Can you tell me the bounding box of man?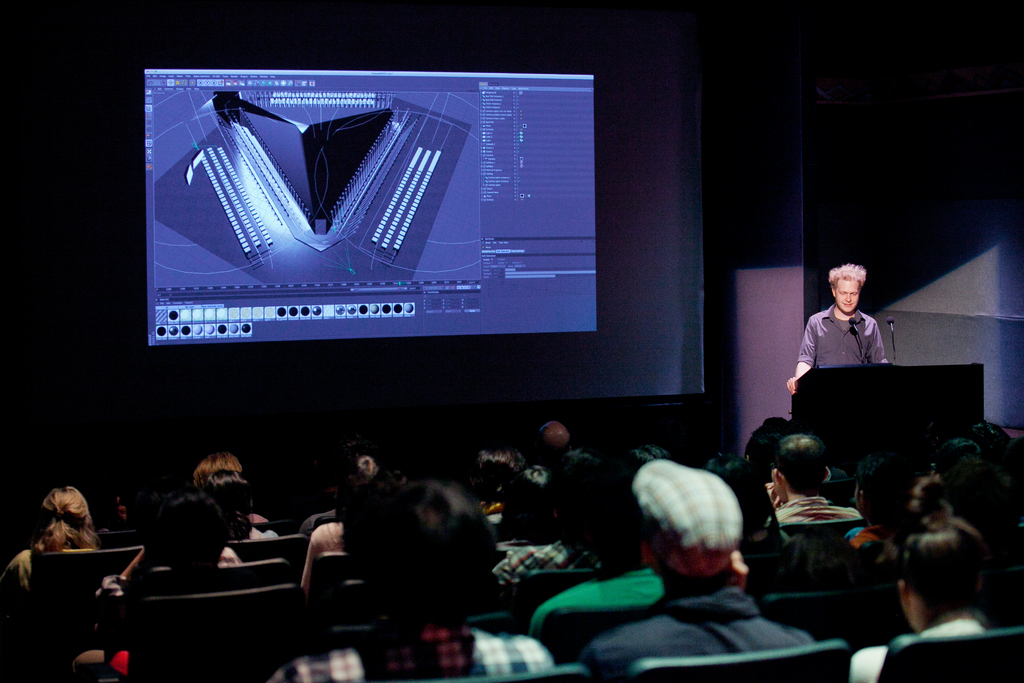
[x1=771, y1=429, x2=860, y2=522].
